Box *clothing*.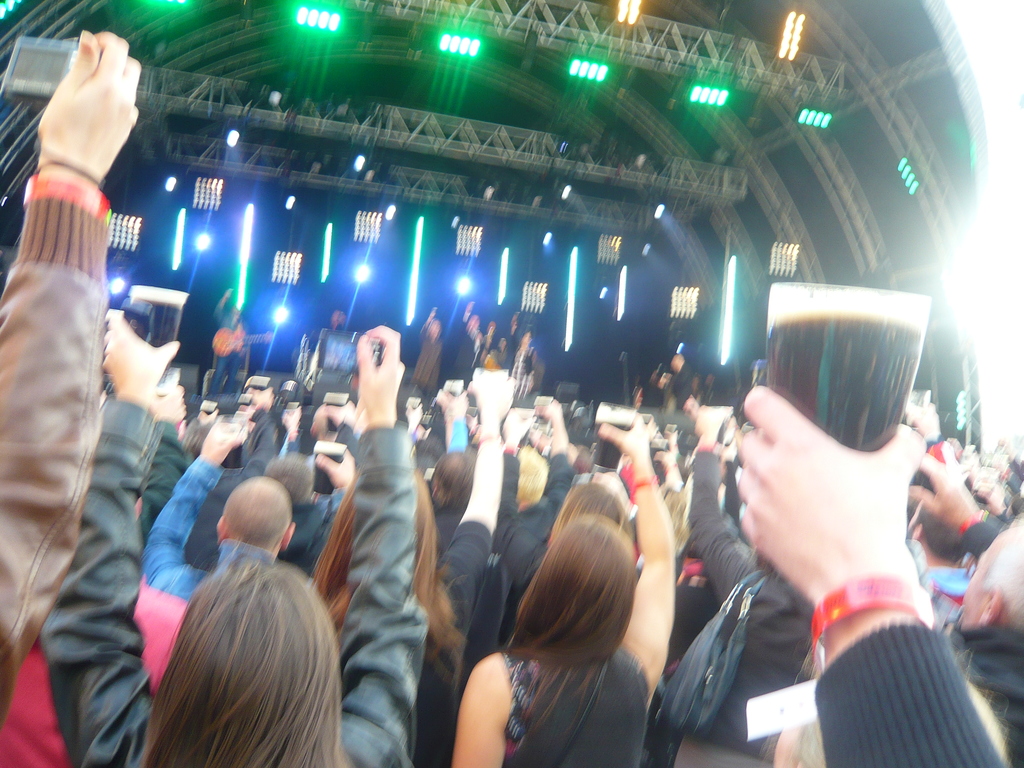
[315, 321, 440, 756].
